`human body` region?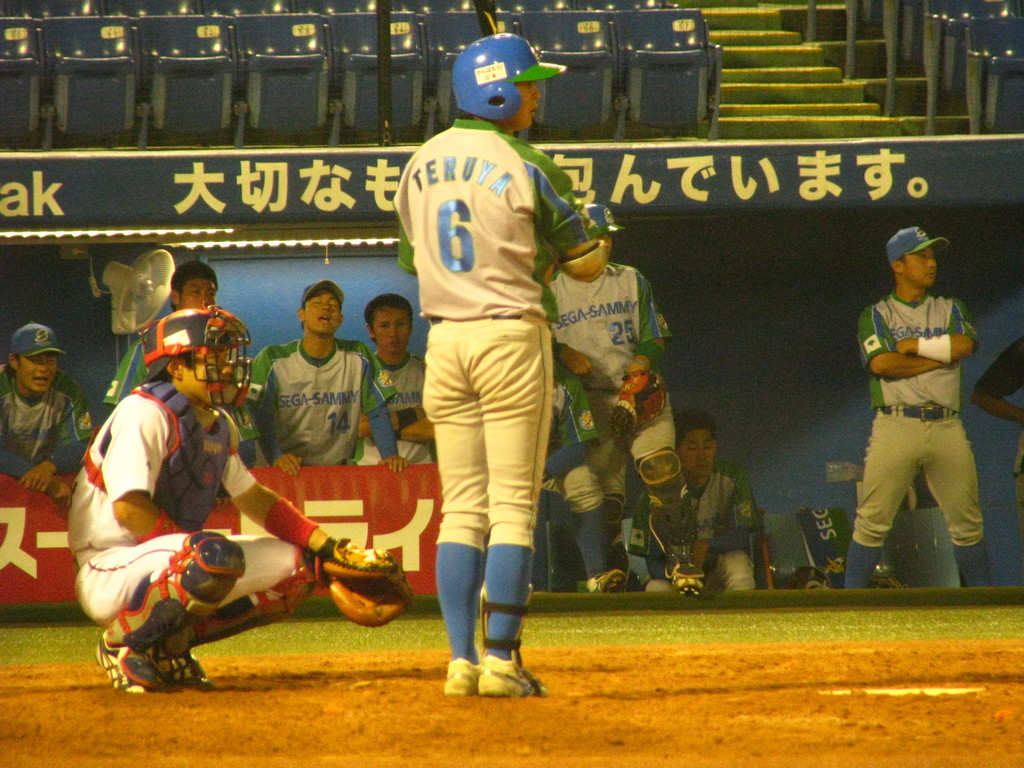
[left=0, top=324, right=85, bottom=502]
